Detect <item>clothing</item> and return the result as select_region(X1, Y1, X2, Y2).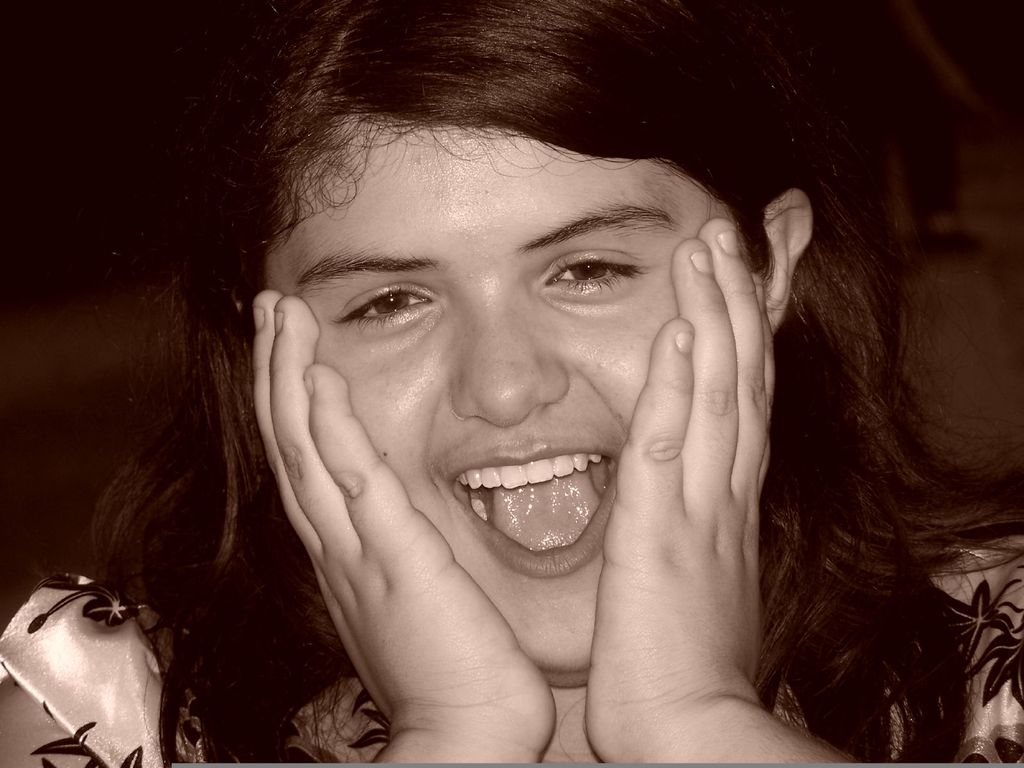
select_region(0, 503, 1023, 767).
